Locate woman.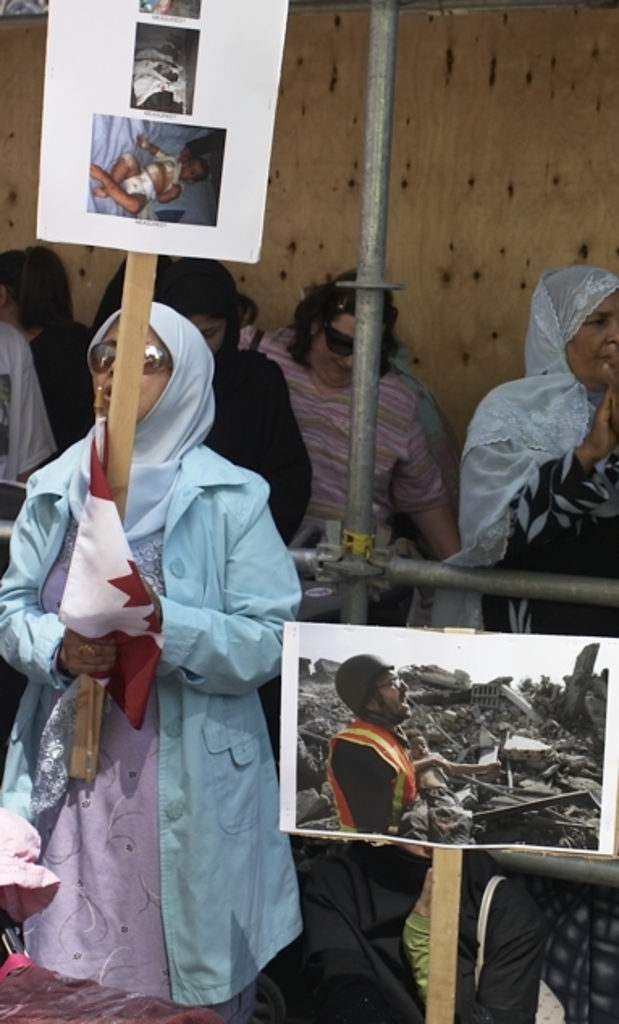
Bounding box: box=[231, 260, 461, 622].
